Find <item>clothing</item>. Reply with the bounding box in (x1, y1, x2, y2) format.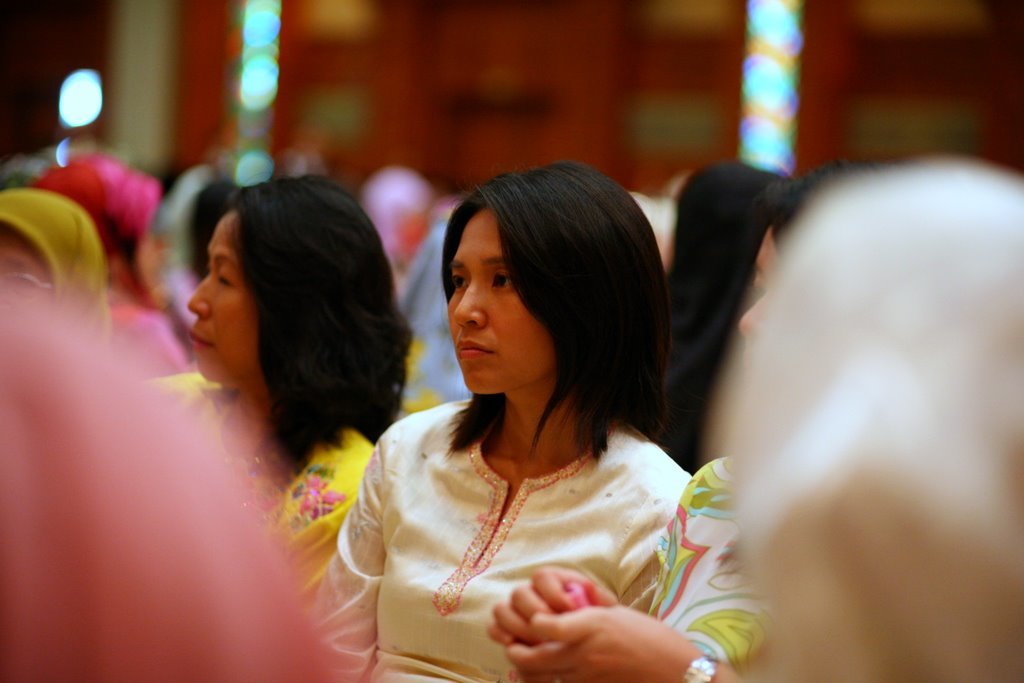
(0, 184, 109, 346).
